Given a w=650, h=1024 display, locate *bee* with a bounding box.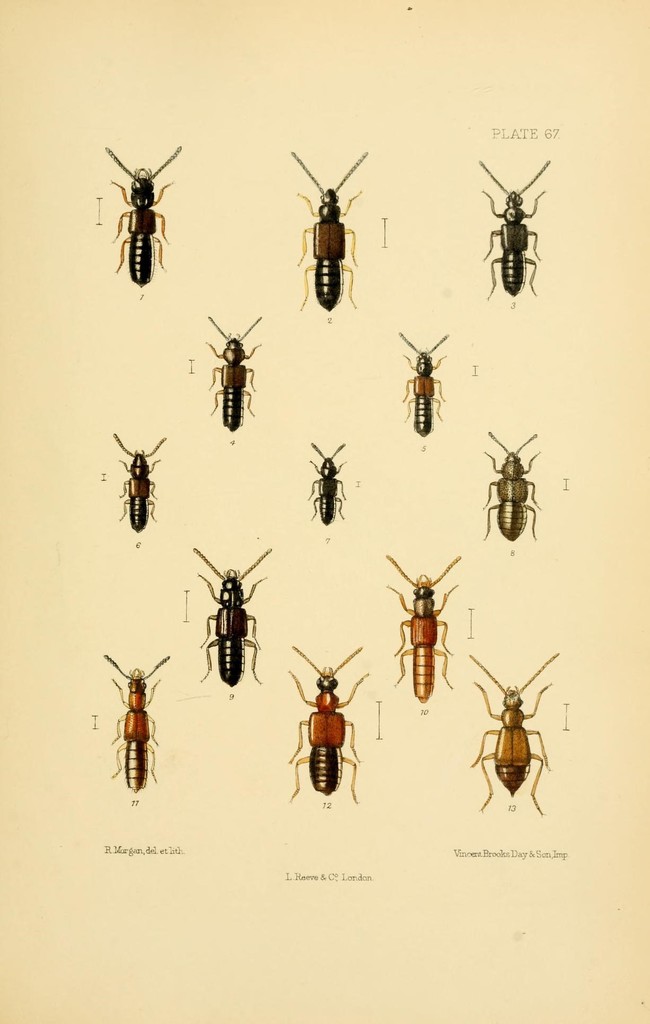
Located: 105, 431, 162, 550.
